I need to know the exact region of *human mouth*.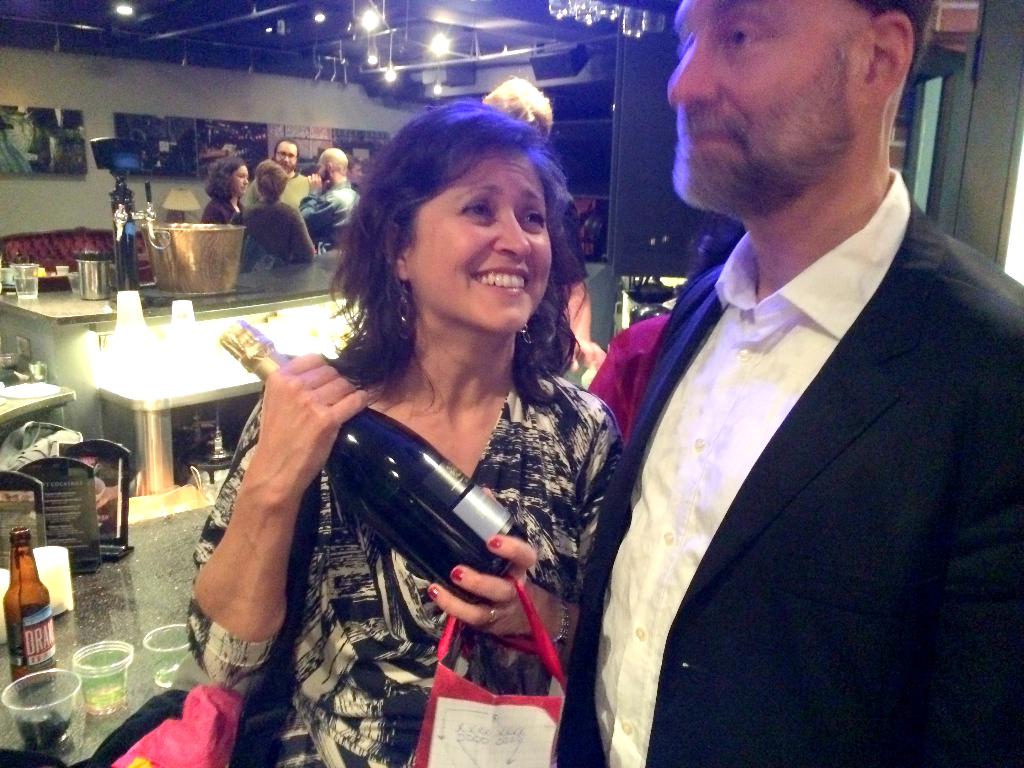
Region: left=468, top=267, right=531, bottom=291.
